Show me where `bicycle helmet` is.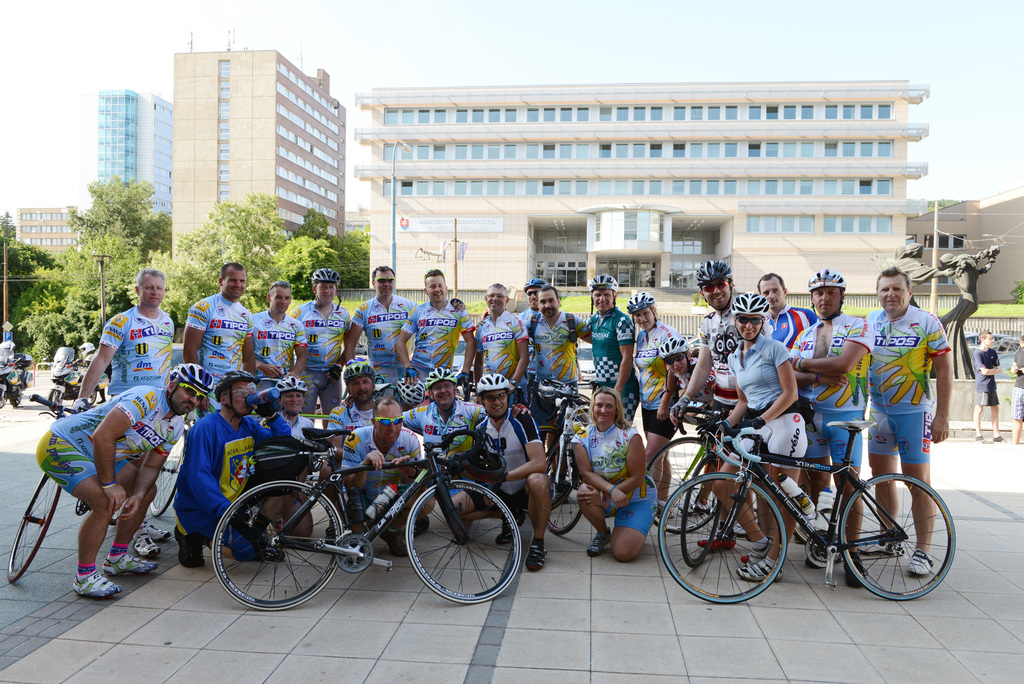
`bicycle helmet` is at pyautogui.locateOnScreen(477, 373, 507, 391).
